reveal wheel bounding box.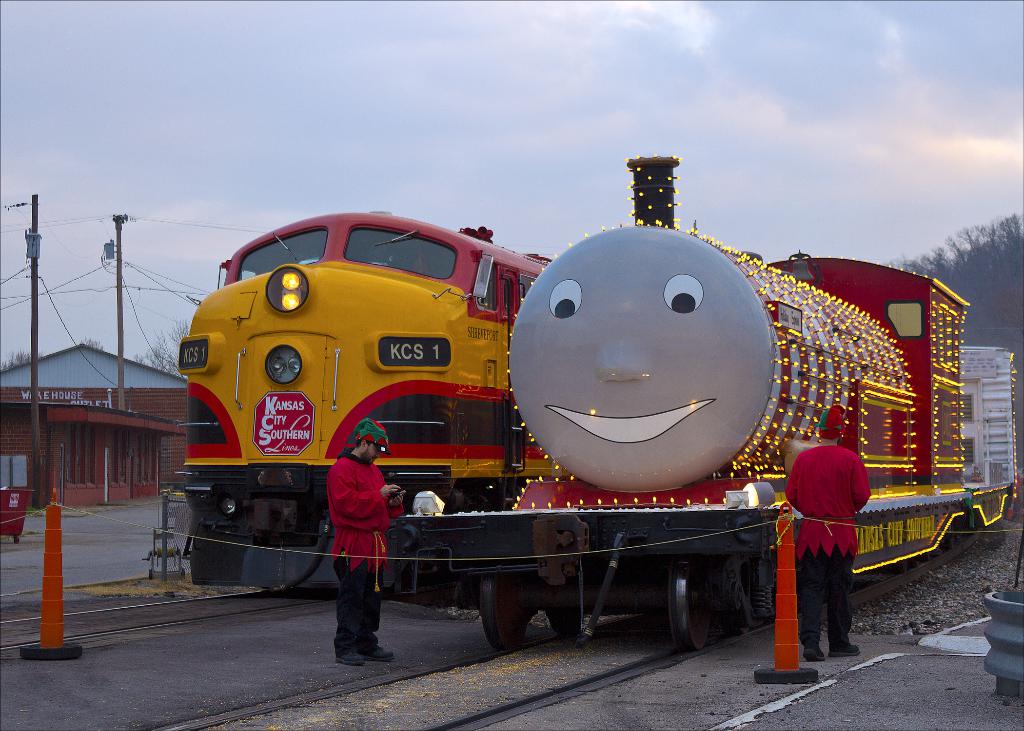
Revealed: left=668, top=557, right=708, bottom=653.
